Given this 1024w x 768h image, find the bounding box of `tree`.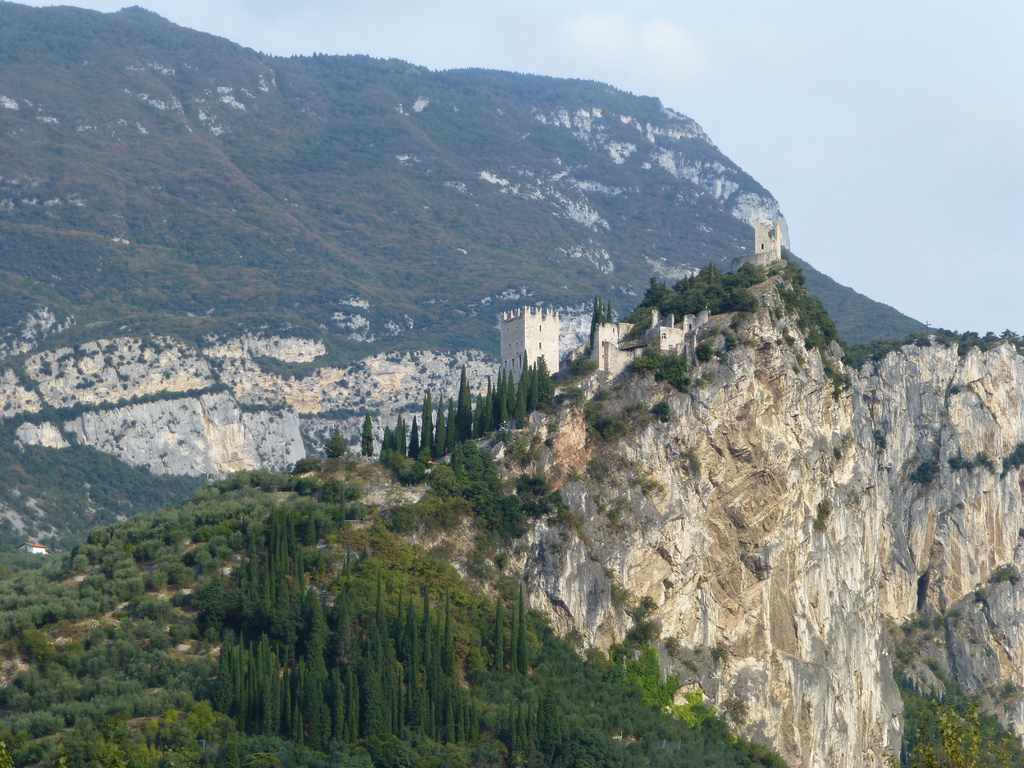
x1=589, y1=300, x2=612, y2=353.
